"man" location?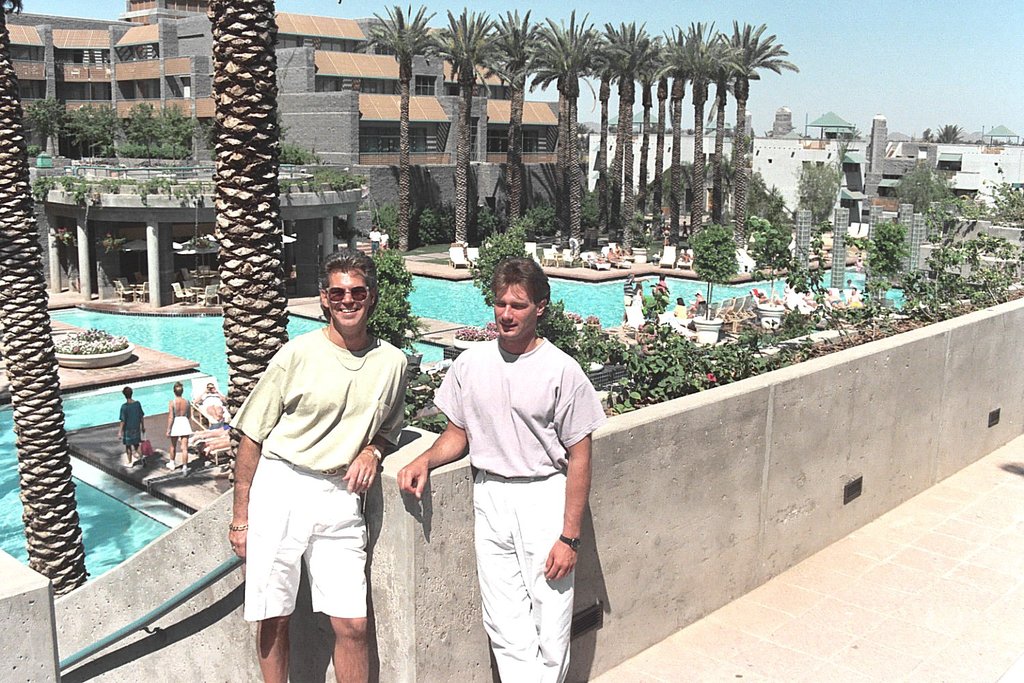
rect(231, 248, 406, 682)
